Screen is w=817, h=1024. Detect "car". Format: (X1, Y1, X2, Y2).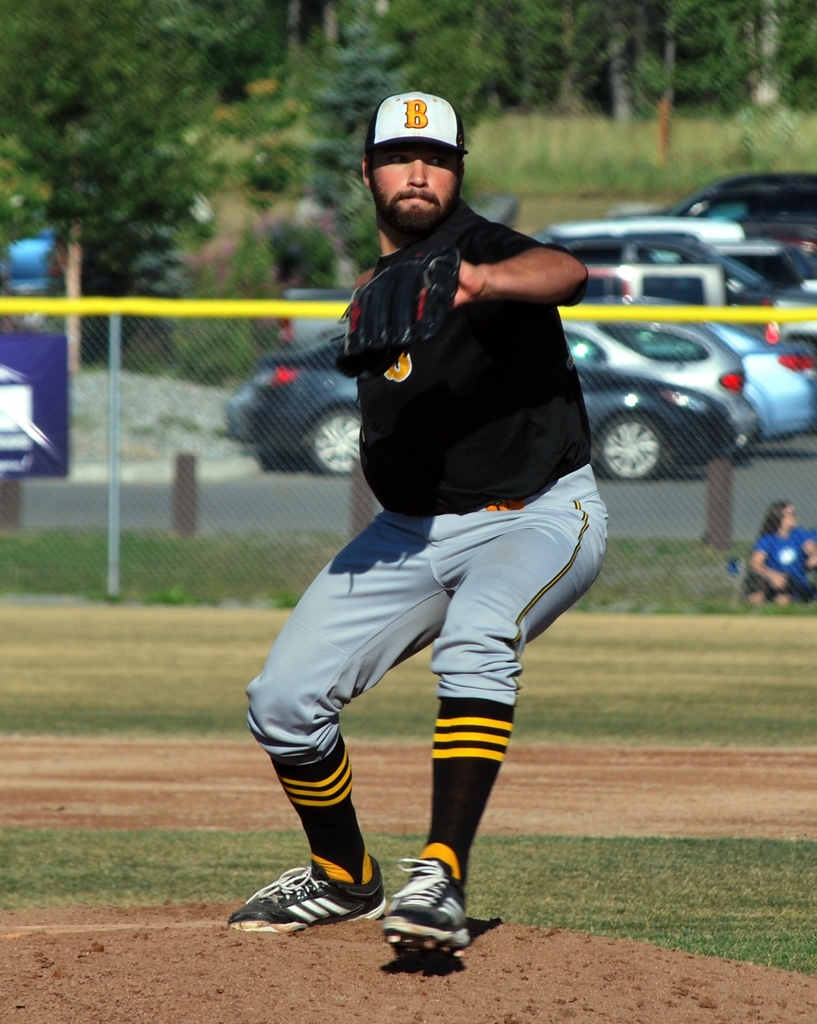
(519, 211, 816, 297).
